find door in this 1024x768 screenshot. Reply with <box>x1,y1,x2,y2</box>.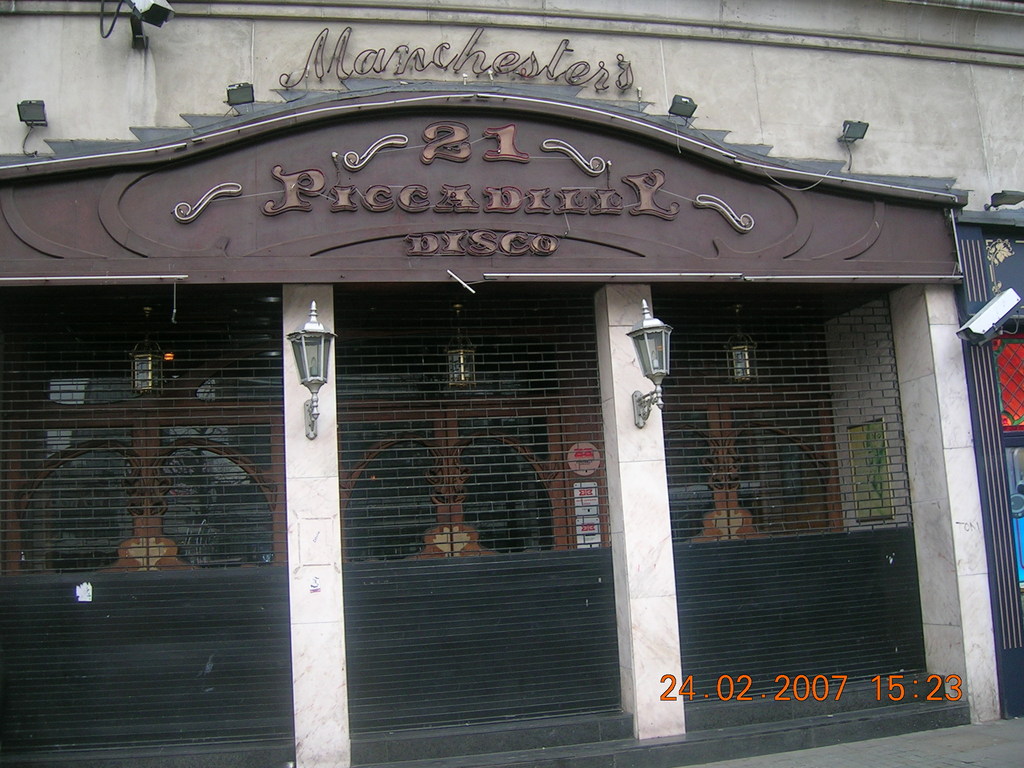
<box>657,389,844,532</box>.
